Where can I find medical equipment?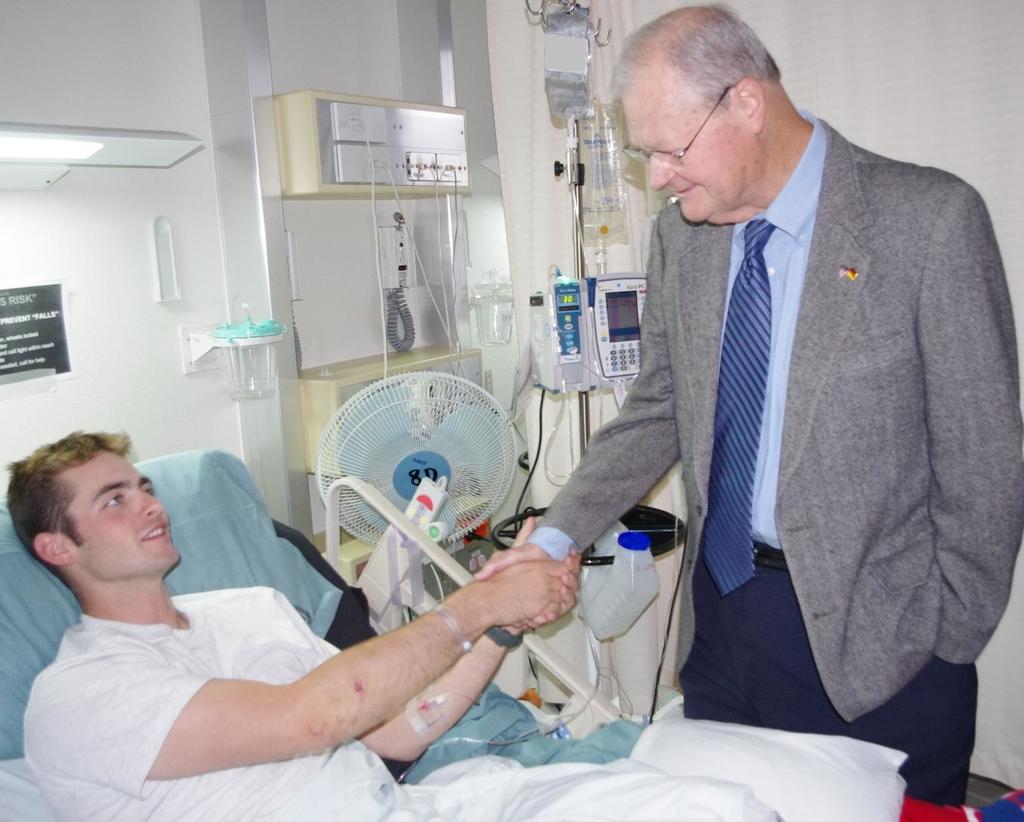
You can find it at BBox(0, 458, 613, 821).
